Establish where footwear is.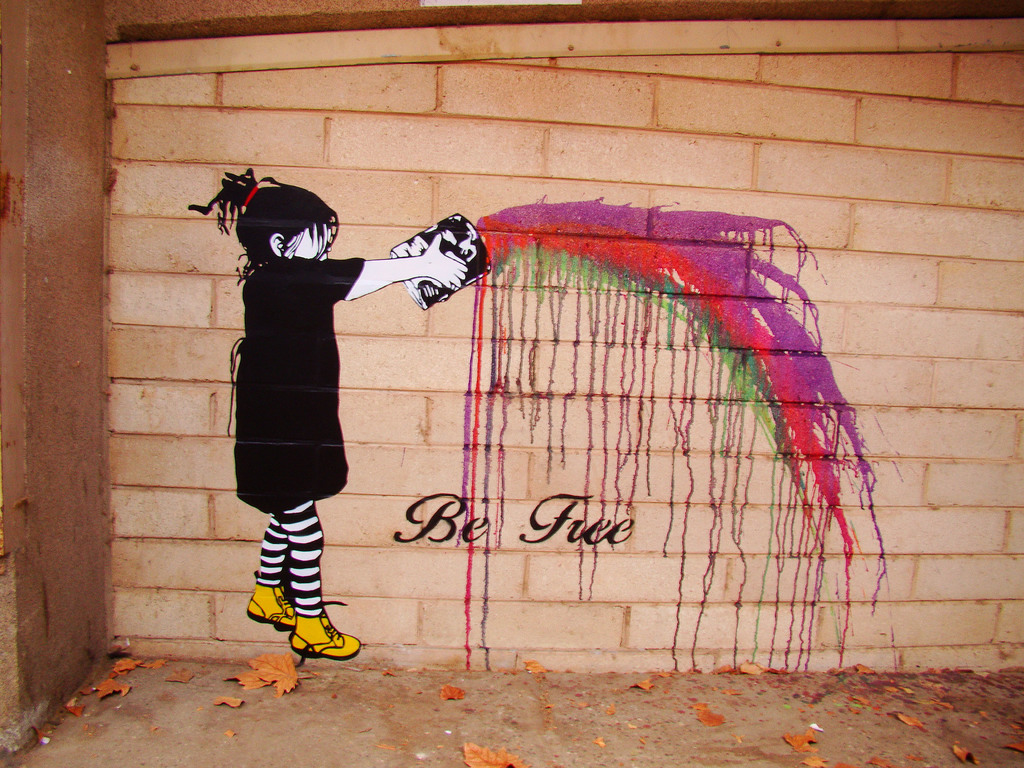
Established at <region>249, 582, 300, 630</region>.
